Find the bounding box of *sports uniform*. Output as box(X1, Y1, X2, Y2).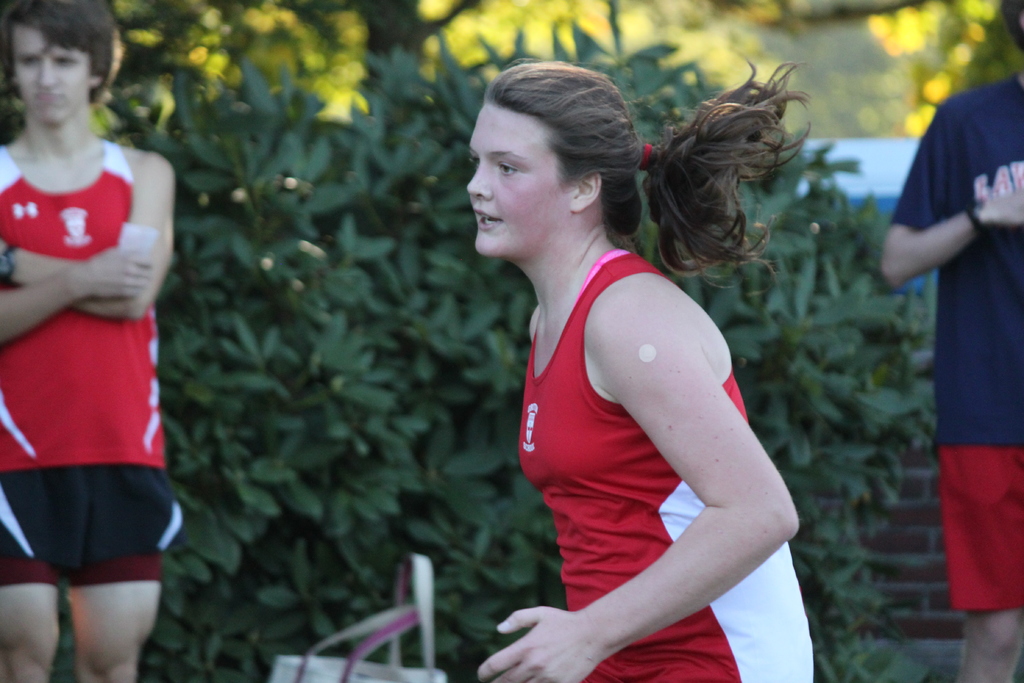
box(883, 66, 1023, 612).
